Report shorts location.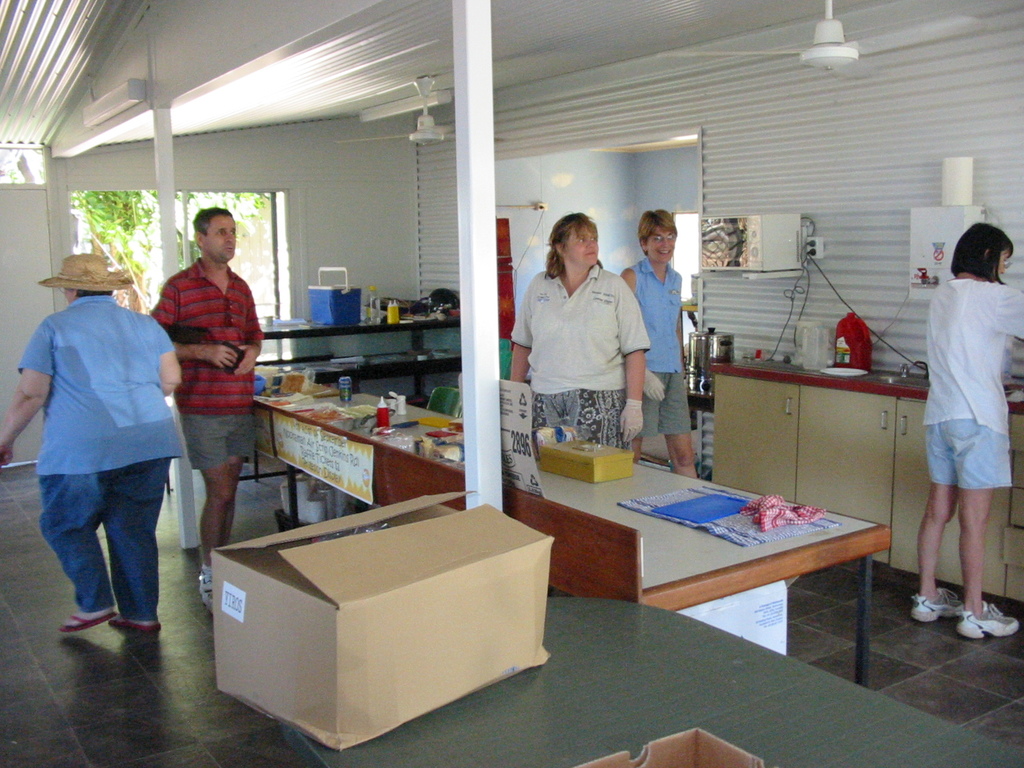
Report: x1=634, y1=372, x2=694, y2=435.
